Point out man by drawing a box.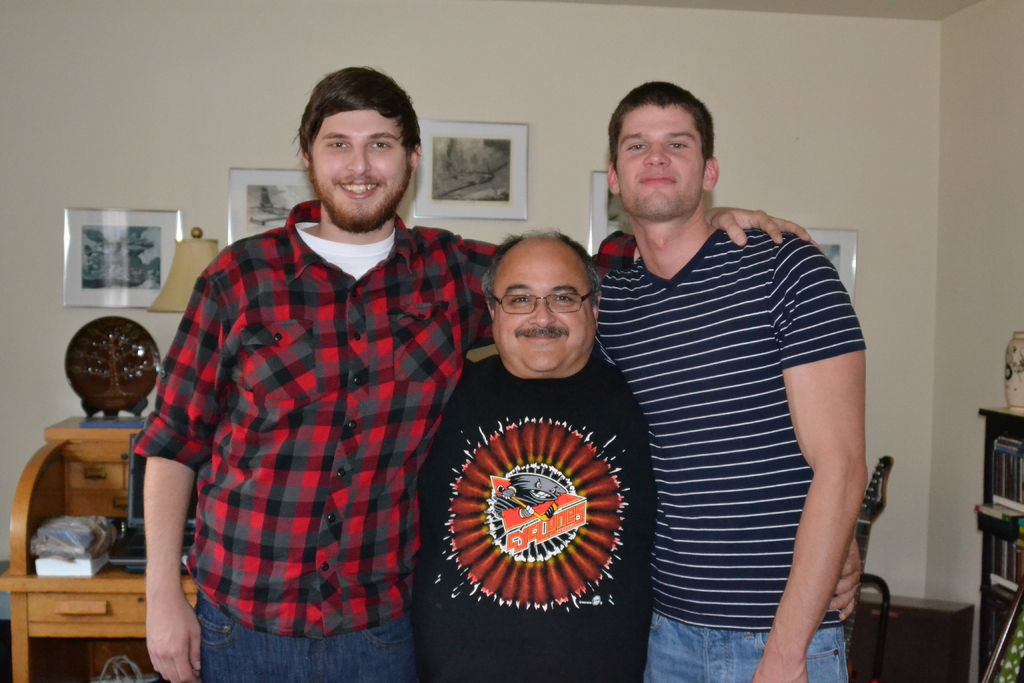
left=136, top=63, right=824, bottom=682.
